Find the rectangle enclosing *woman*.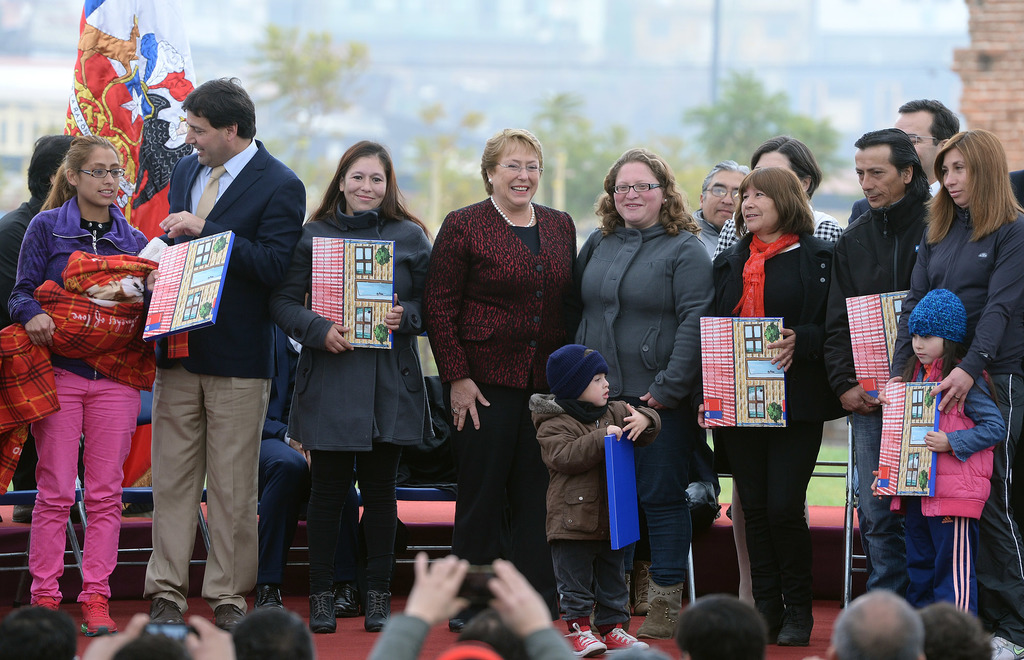
(left=417, top=124, right=582, bottom=631).
